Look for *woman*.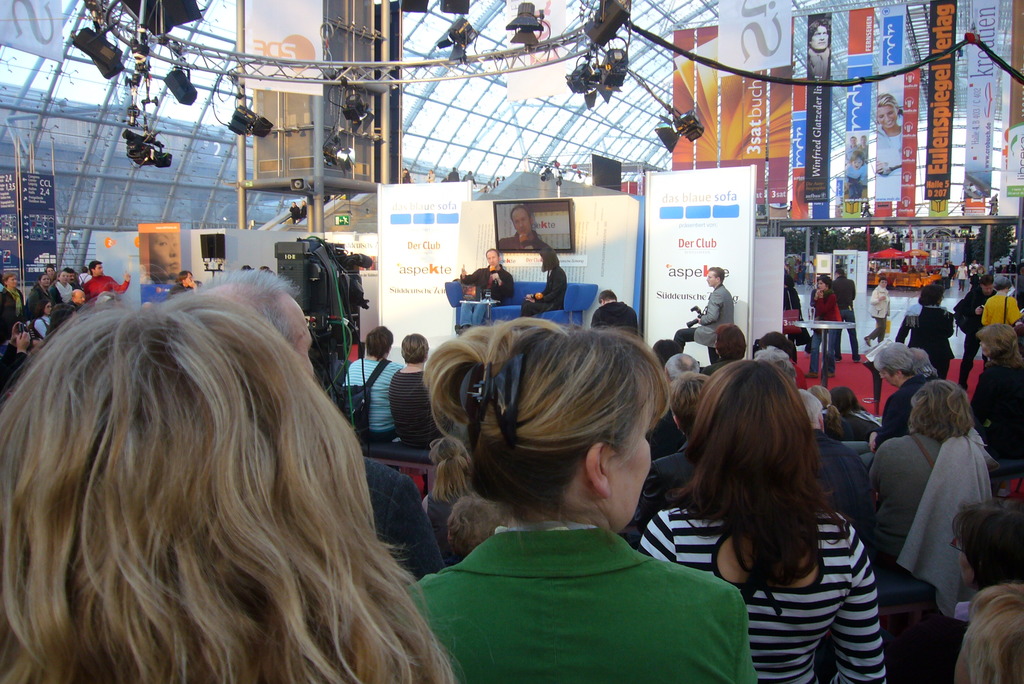
Found: bbox=[0, 320, 37, 384].
